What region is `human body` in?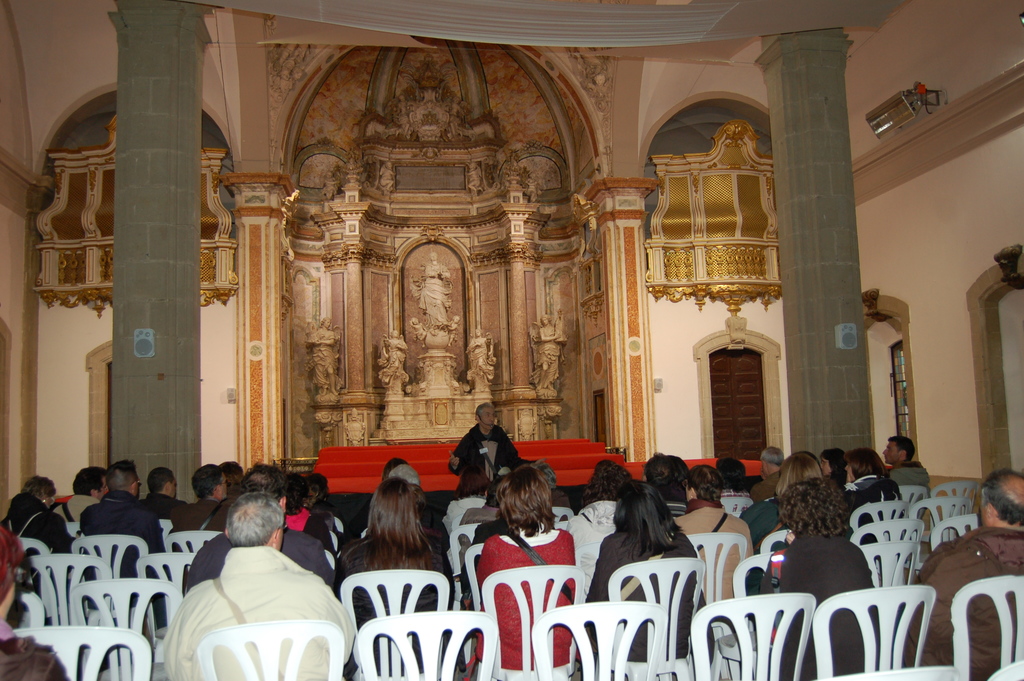
<bbox>167, 457, 234, 530</bbox>.
